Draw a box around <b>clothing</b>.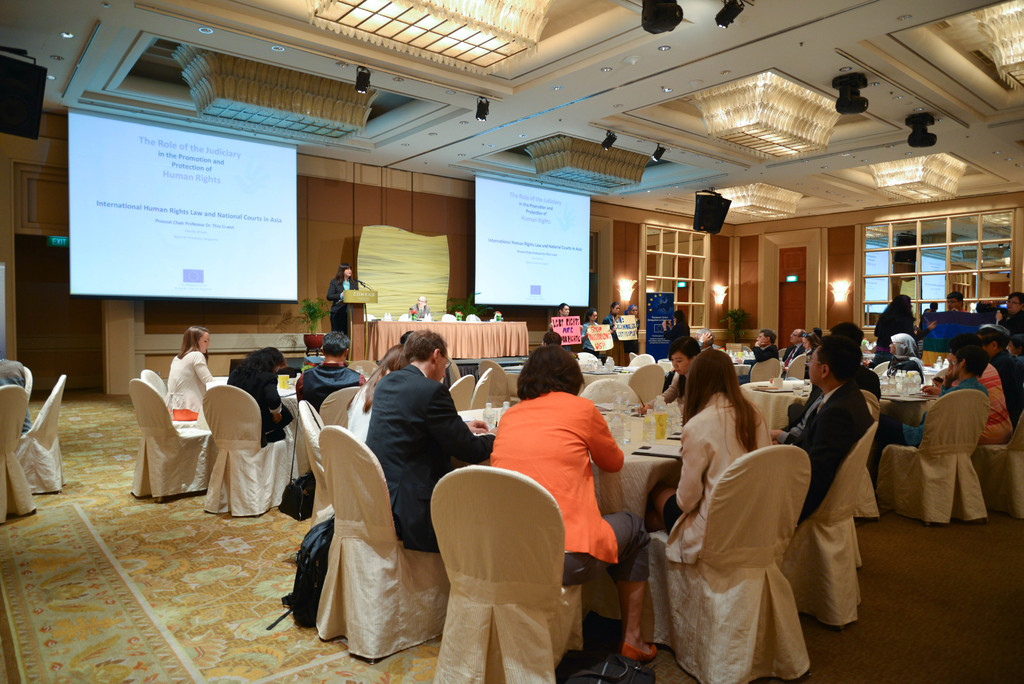
490 387 652 587.
